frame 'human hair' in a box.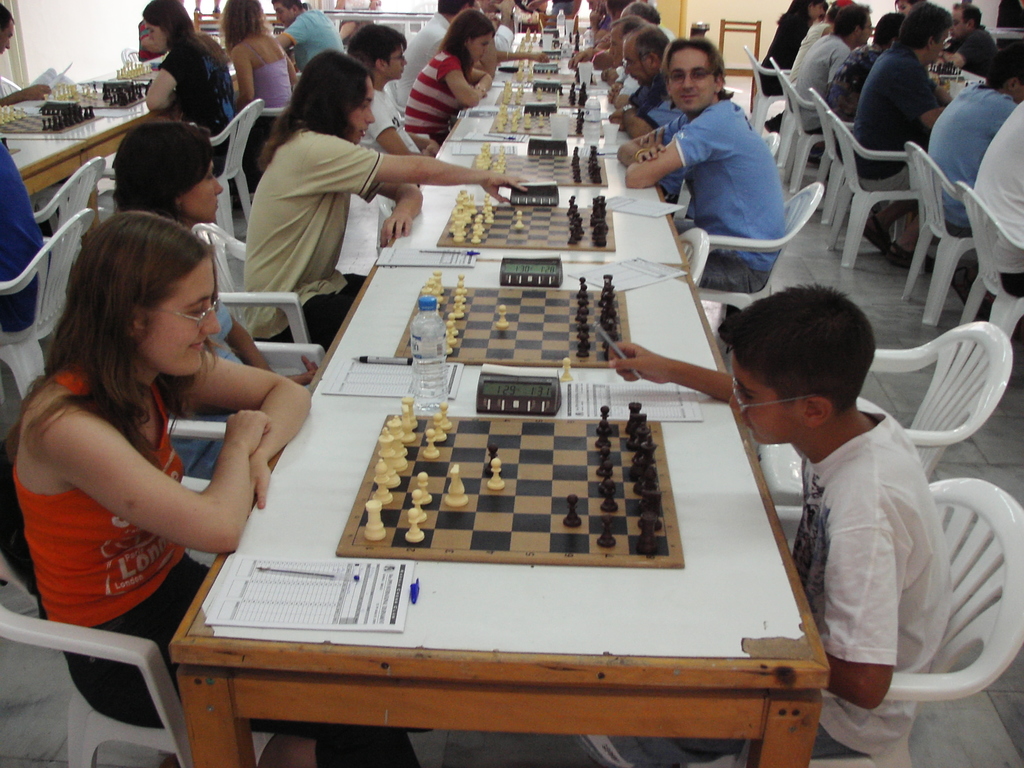
box=[610, 12, 651, 42].
